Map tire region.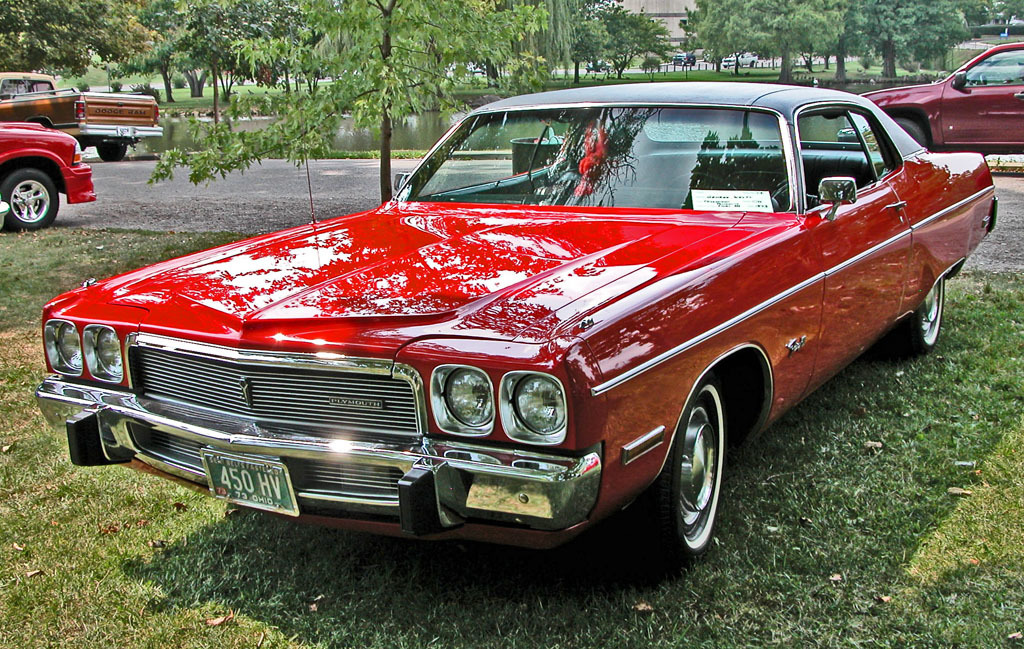
Mapped to <bbox>632, 375, 727, 563</bbox>.
